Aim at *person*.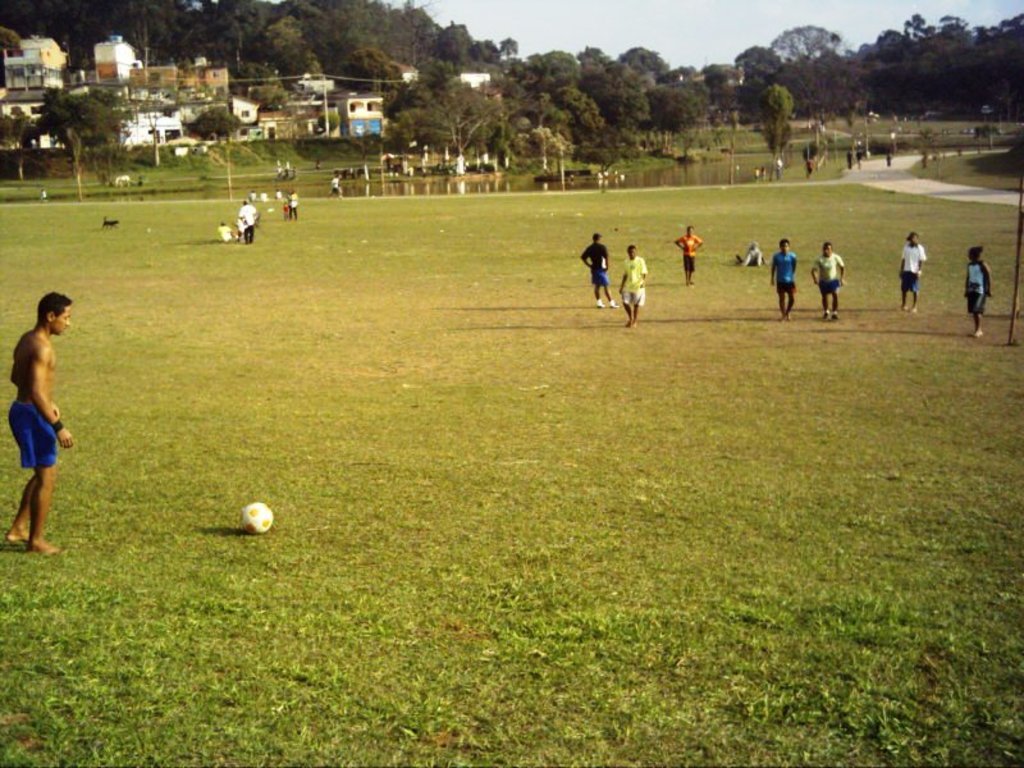
Aimed at 805:242:849:321.
